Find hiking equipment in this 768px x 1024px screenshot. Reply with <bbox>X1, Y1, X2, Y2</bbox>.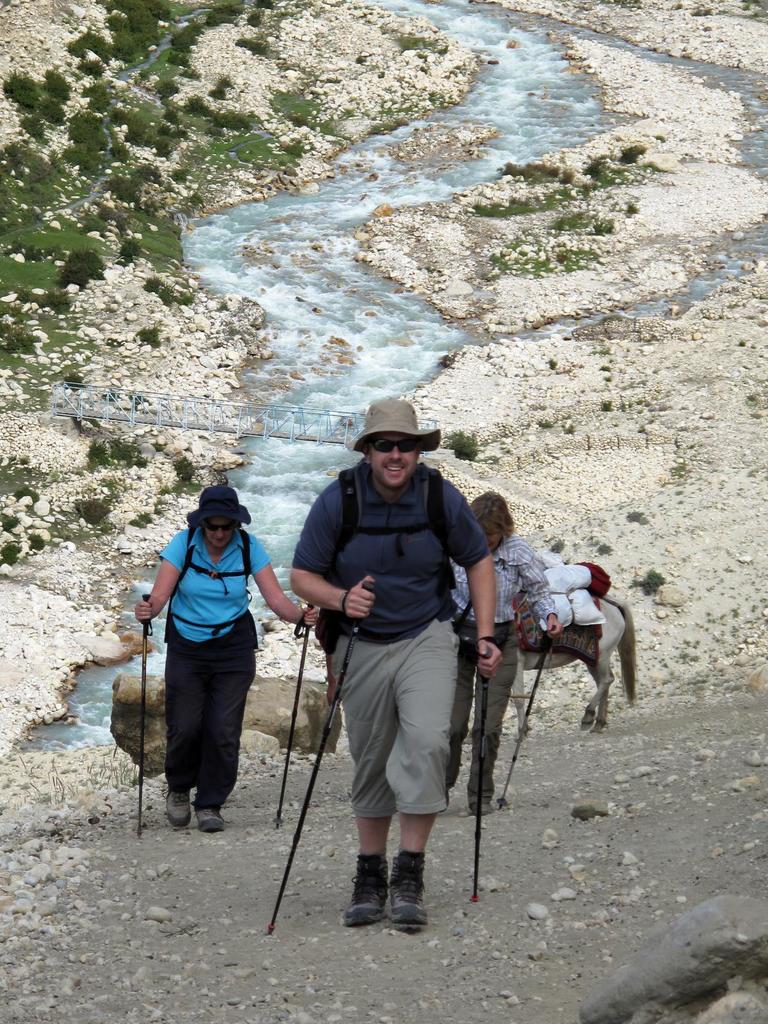
<bbox>468, 645, 494, 906</bbox>.
